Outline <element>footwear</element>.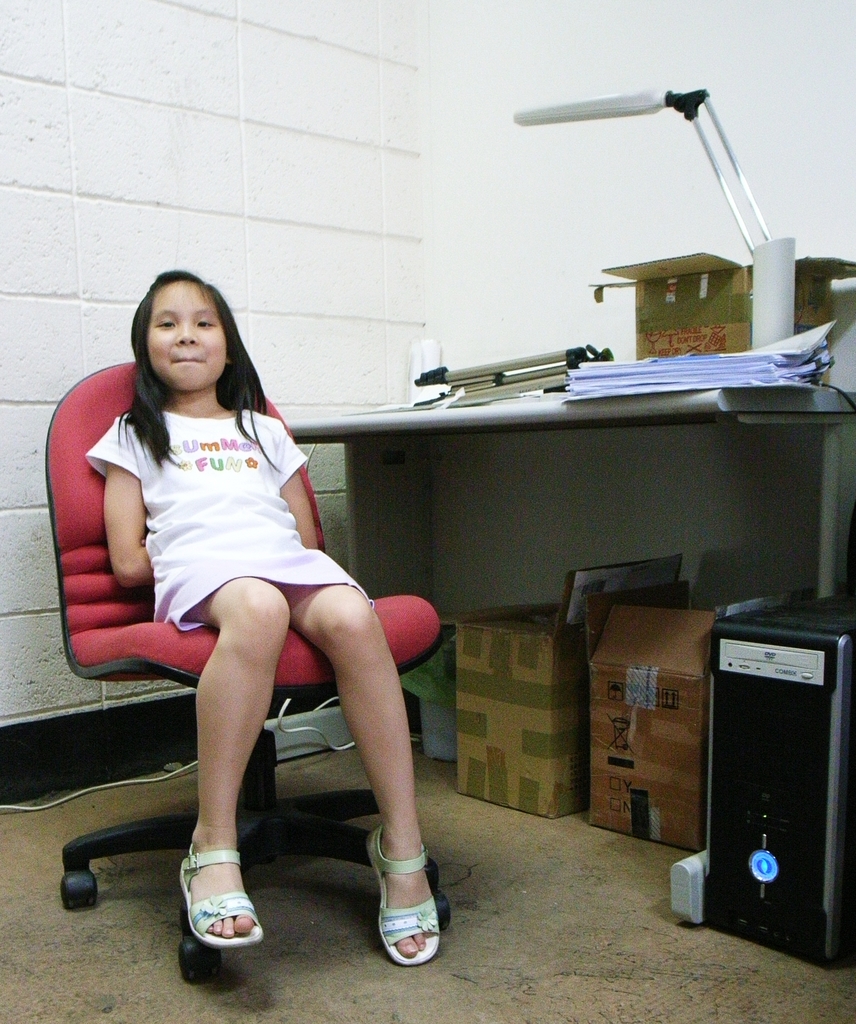
Outline: {"x1": 364, "y1": 820, "x2": 432, "y2": 960}.
